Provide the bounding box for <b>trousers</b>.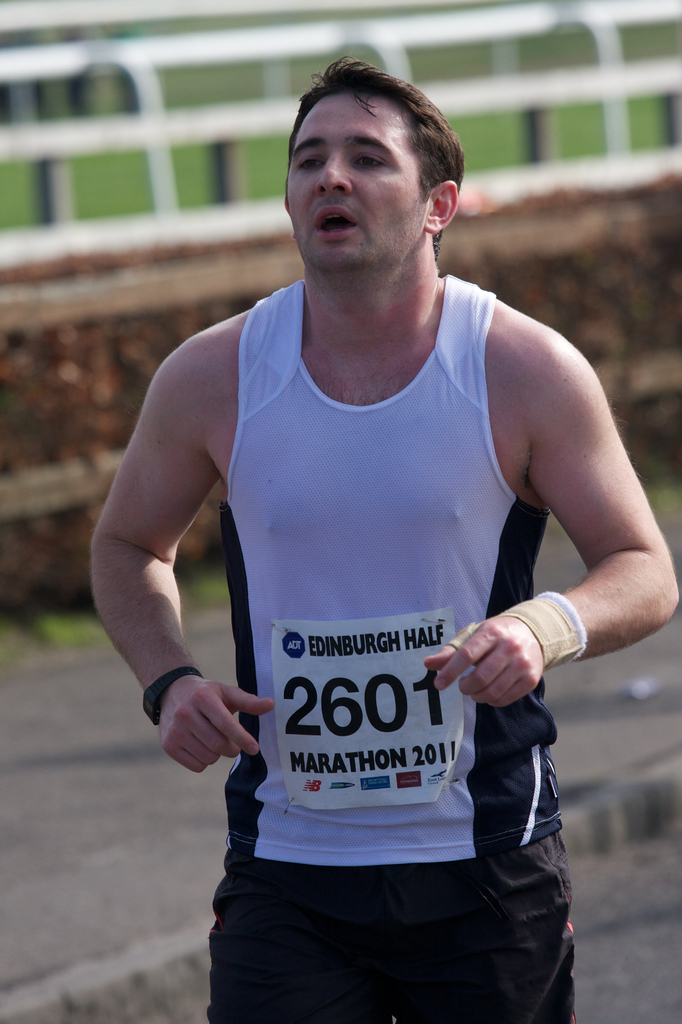
192/804/592/1010.
